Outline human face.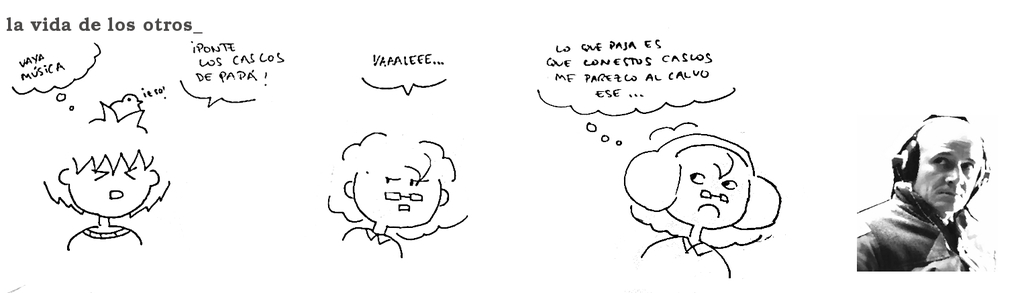
Outline: region(915, 133, 983, 215).
